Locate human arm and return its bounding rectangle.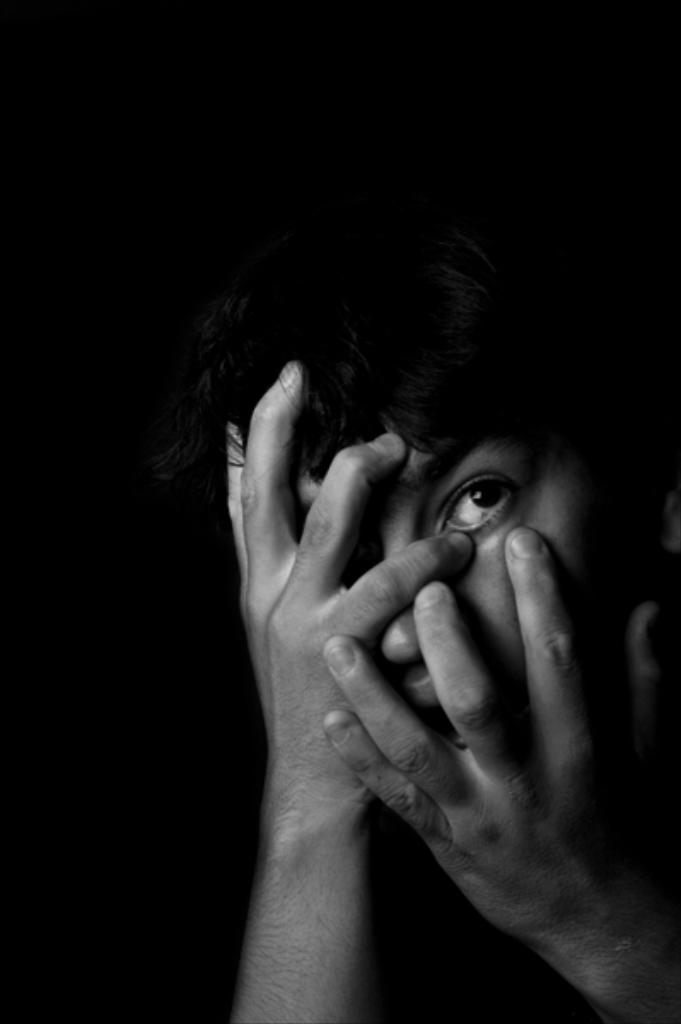
bbox=(331, 497, 679, 1017).
